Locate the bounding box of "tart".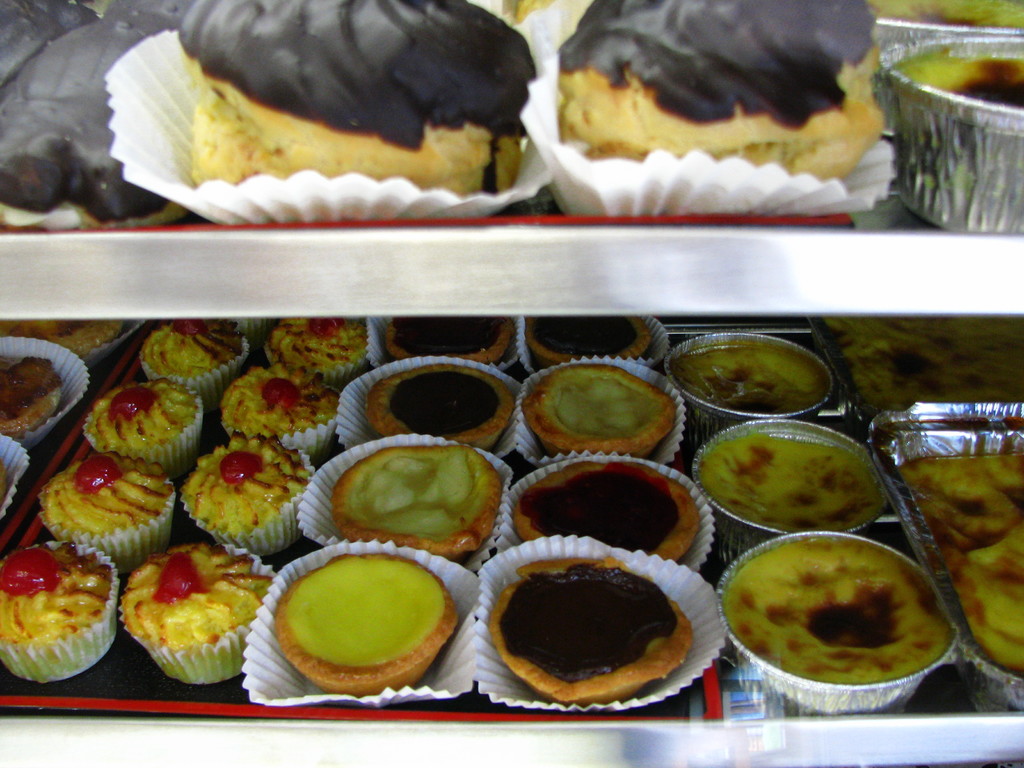
Bounding box: bbox=(869, 0, 1023, 67).
